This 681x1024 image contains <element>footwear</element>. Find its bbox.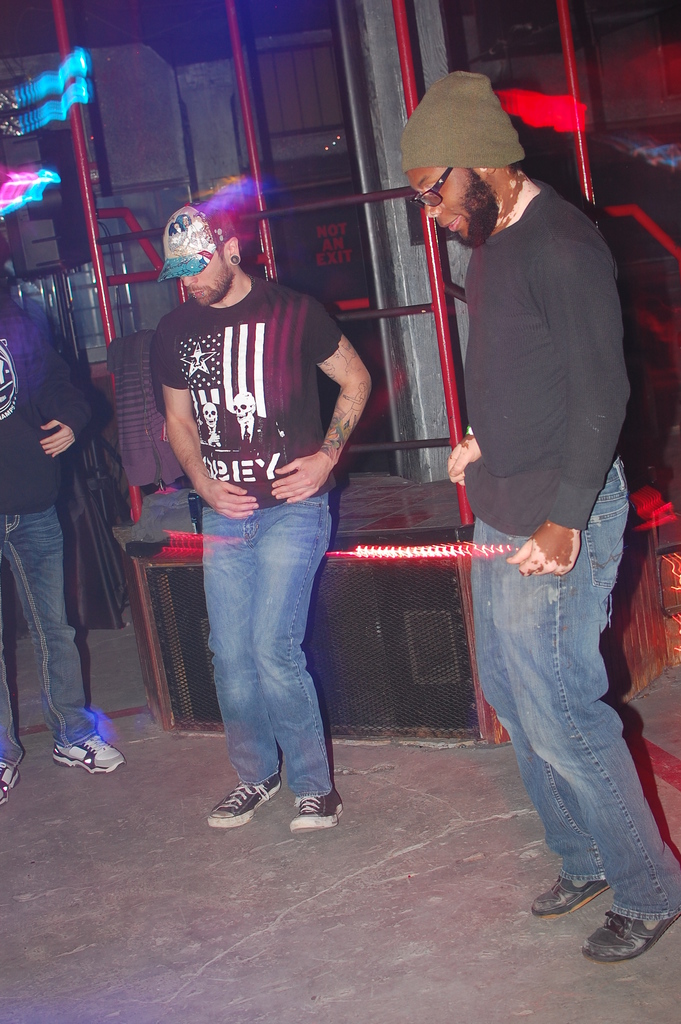
box(586, 905, 678, 973).
